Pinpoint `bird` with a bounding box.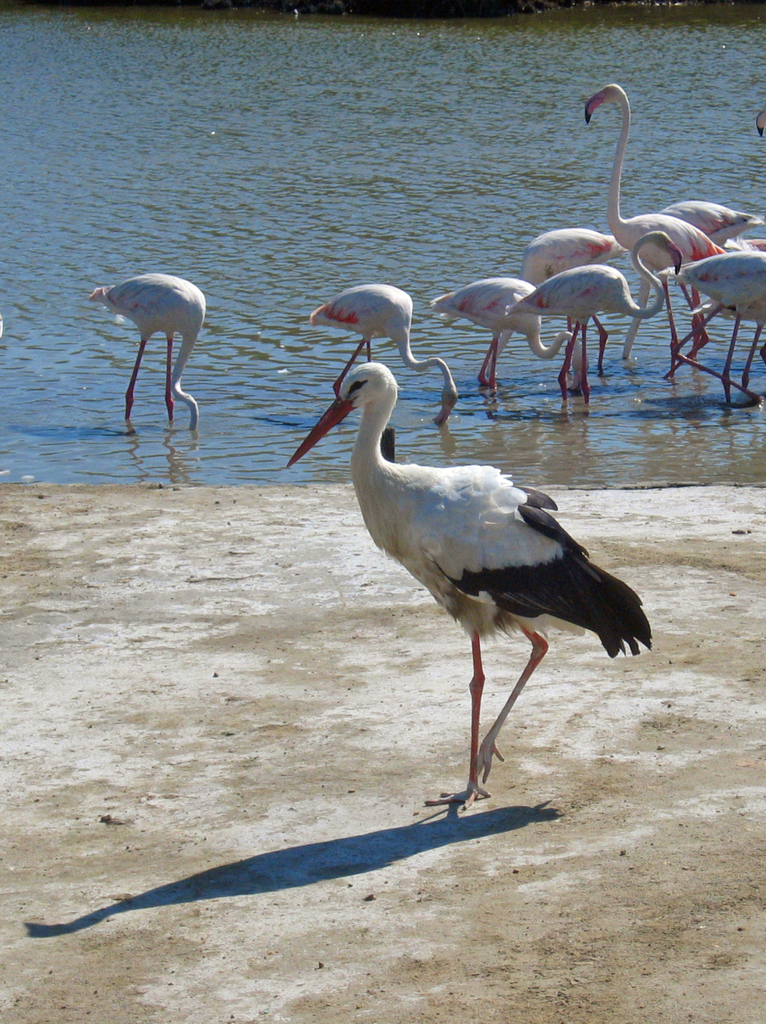
298, 280, 457, 402.
